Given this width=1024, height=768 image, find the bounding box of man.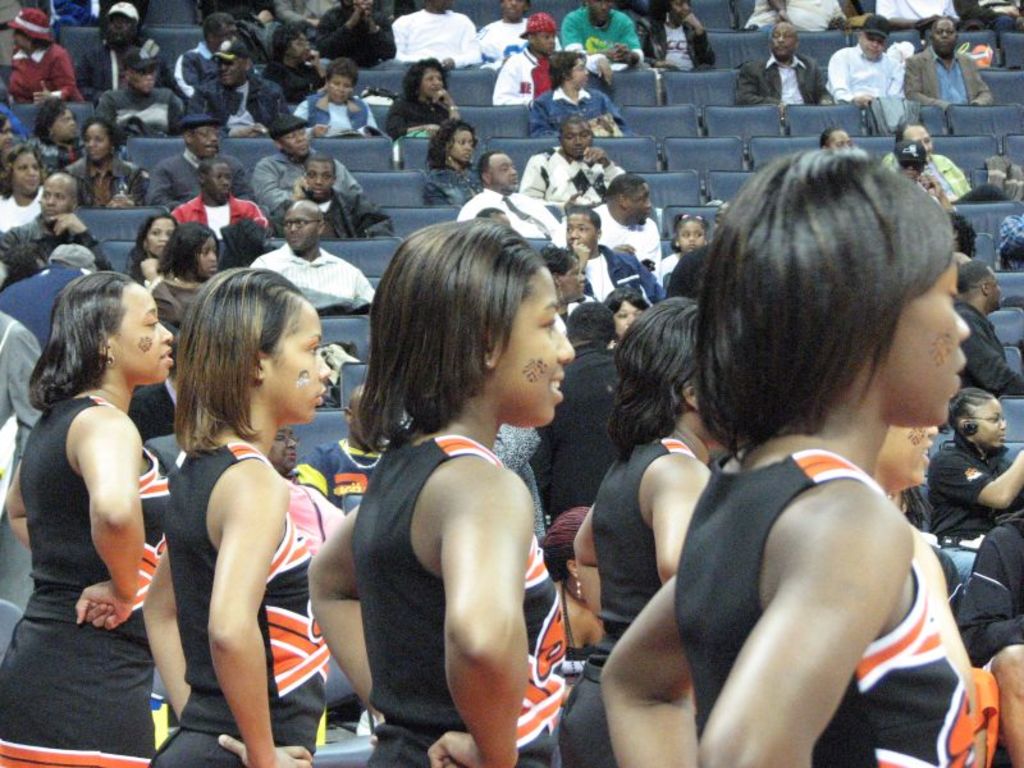
region(905, 18, 993, 115).
